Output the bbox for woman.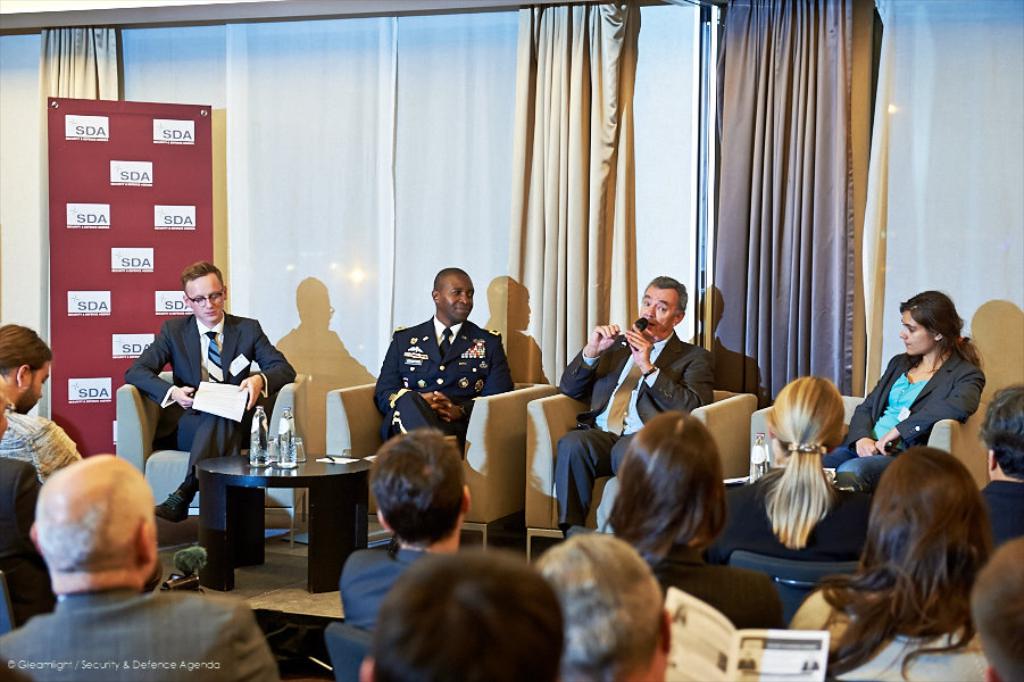
[776,442,999,681].
